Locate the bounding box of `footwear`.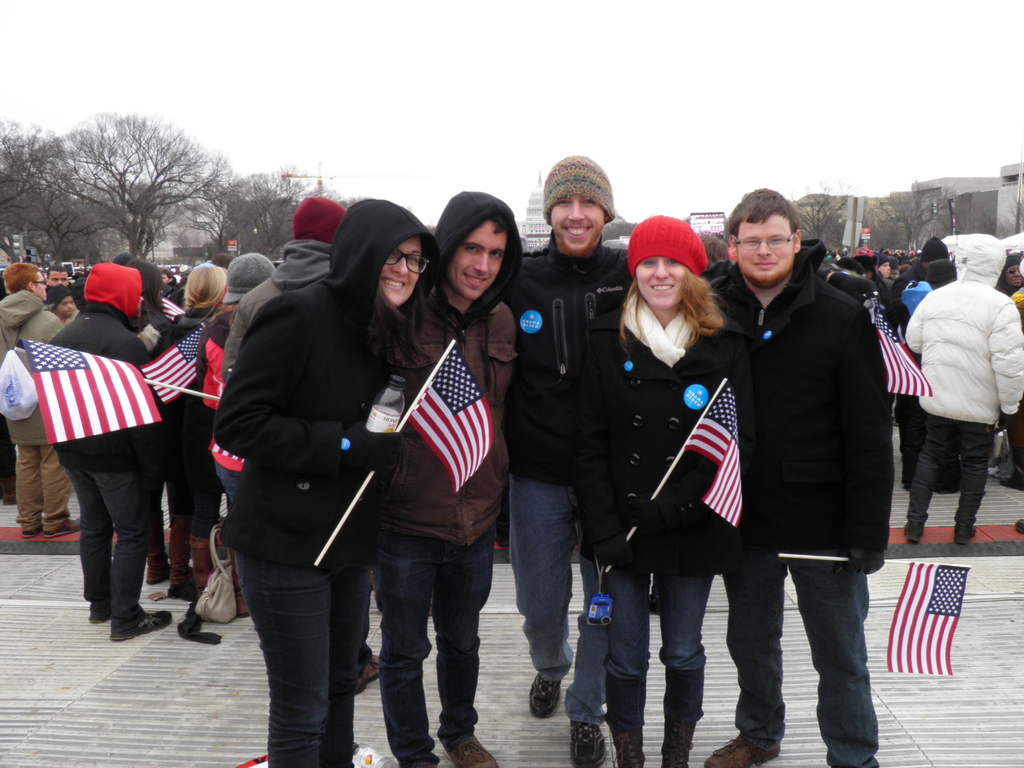
Bounding box: [569, 723, 609, 767].
